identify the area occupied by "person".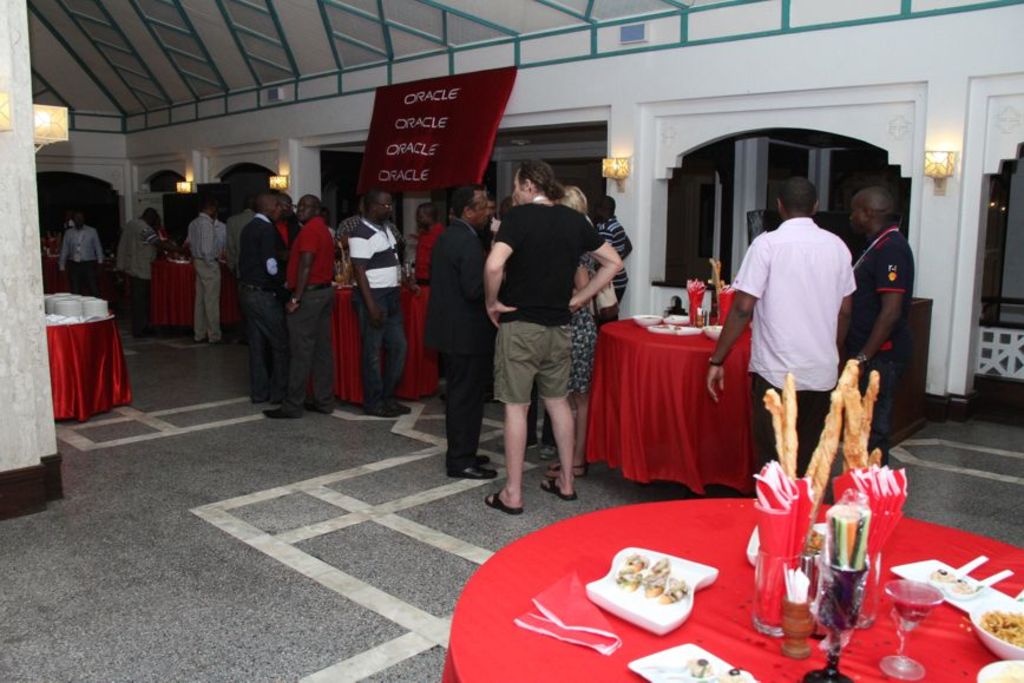
Area: 227, 199, 256, 346.
